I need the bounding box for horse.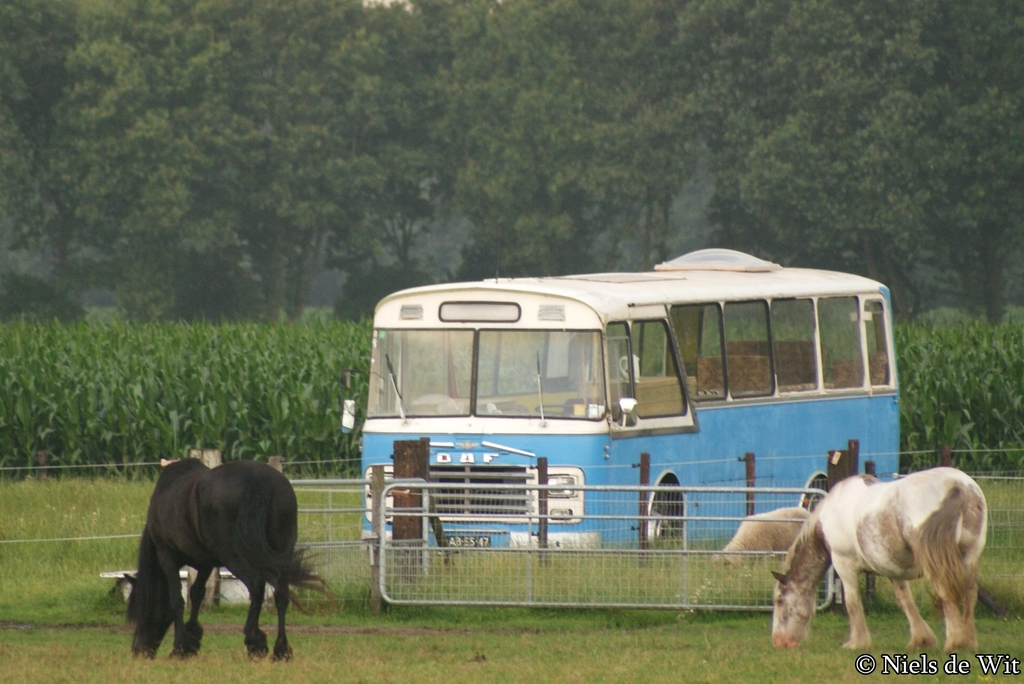
Here it is: <region>709, 507, 811, 571</region>.
